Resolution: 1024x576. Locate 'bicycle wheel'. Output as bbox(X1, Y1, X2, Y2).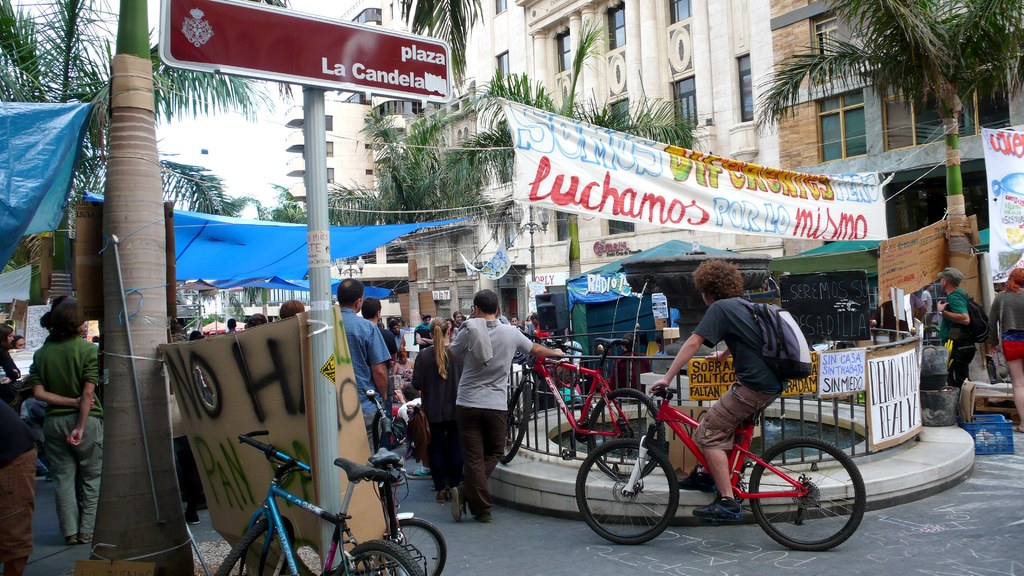
bbox(335, 541, 425, 575).
